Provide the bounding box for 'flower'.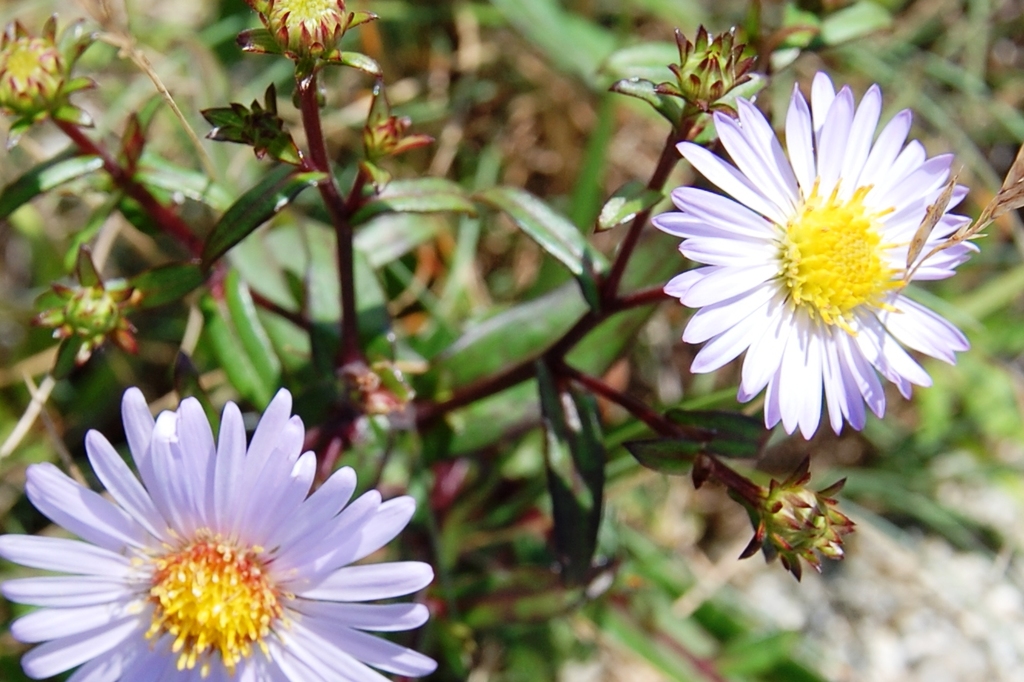
x1=1 y1=390 x2=439 y2=681.
